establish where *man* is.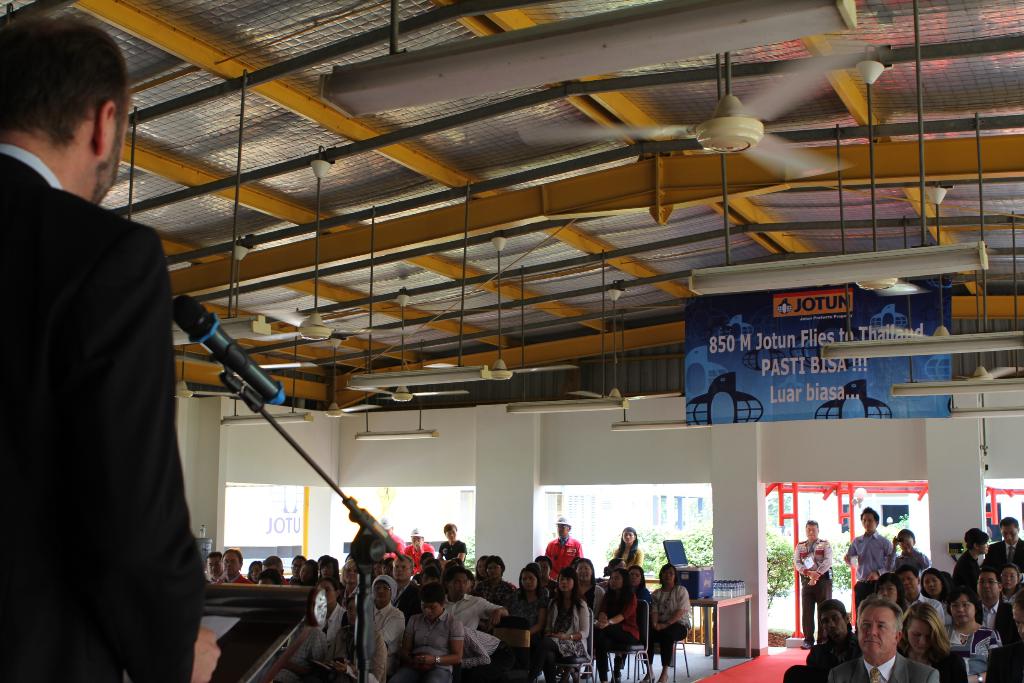
Established at 213,545,253,590.
